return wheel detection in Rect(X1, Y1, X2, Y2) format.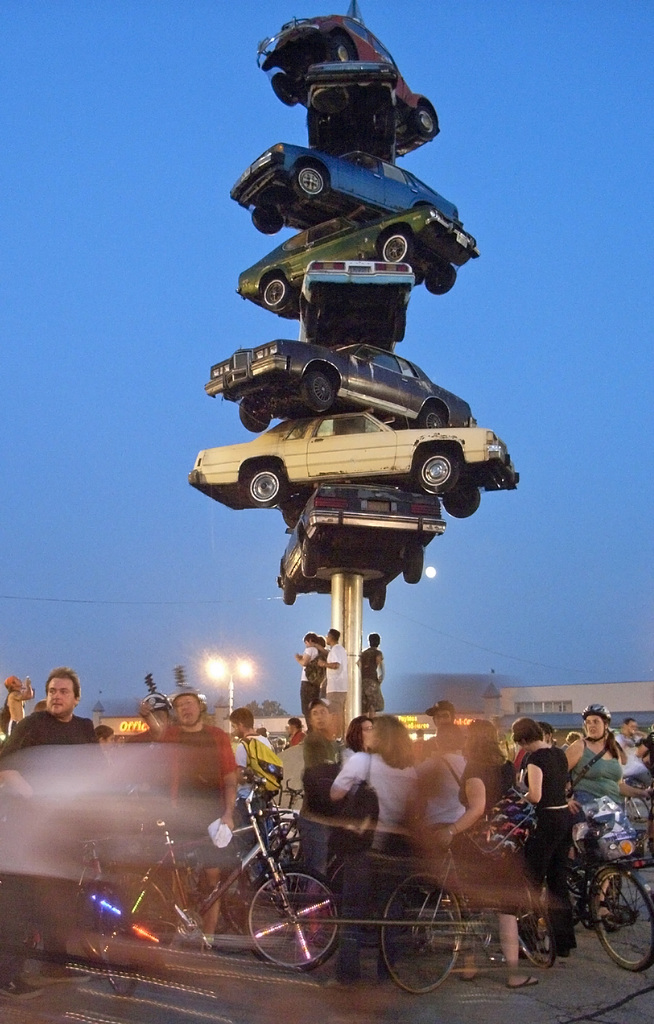
Rect(249, 867, 347, 974).
